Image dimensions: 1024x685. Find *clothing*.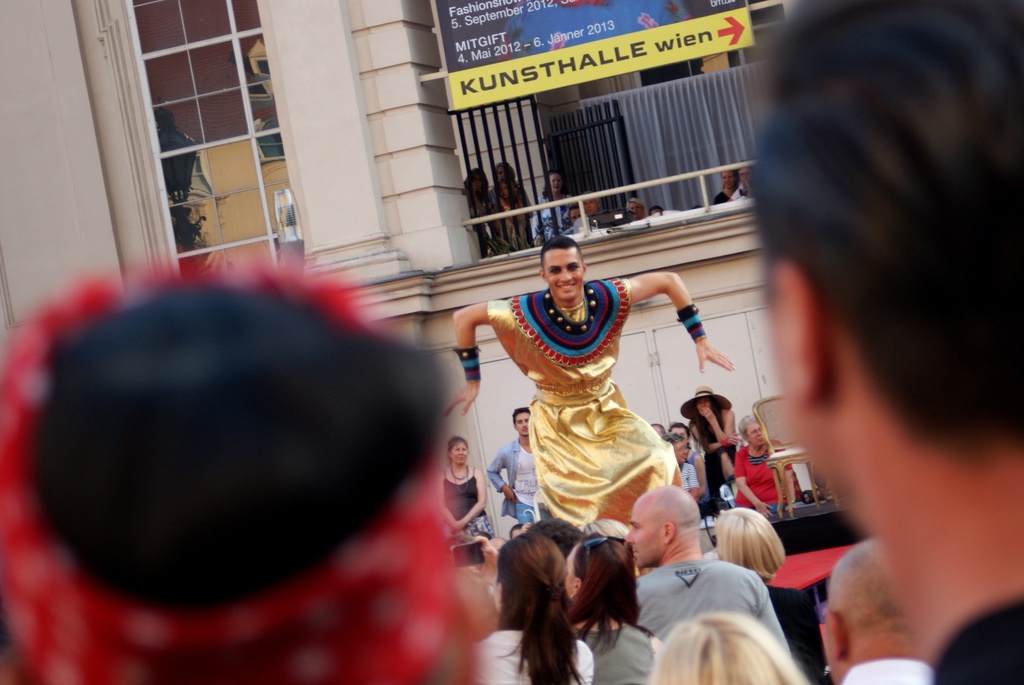
[x1=698, y1=407, x2=738, y2=492].
